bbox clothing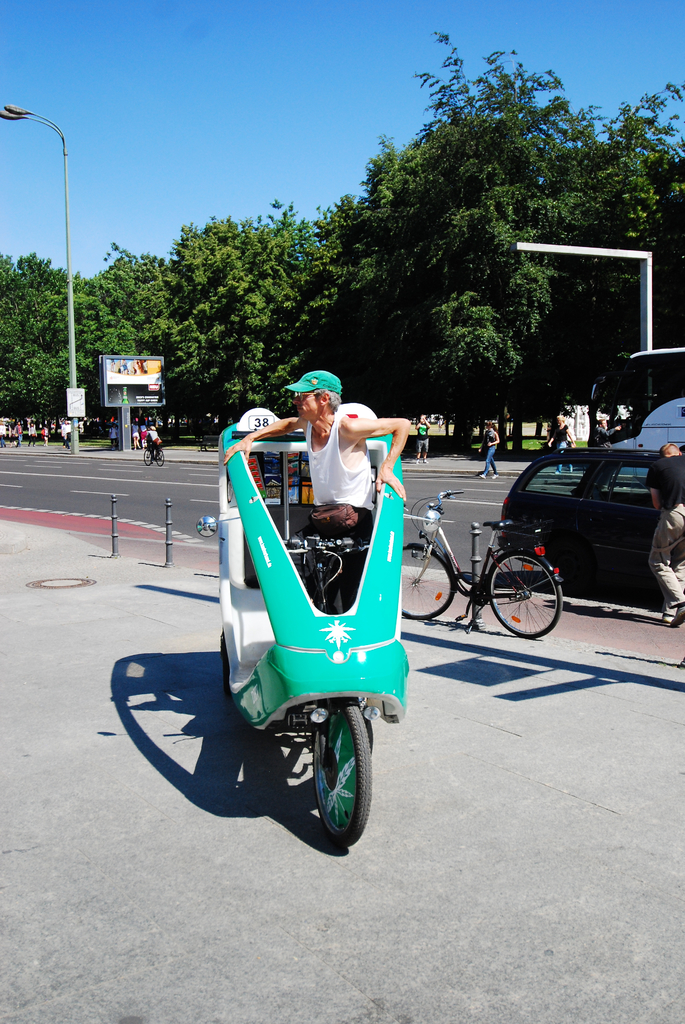
box(41, 426, 50, 438)
